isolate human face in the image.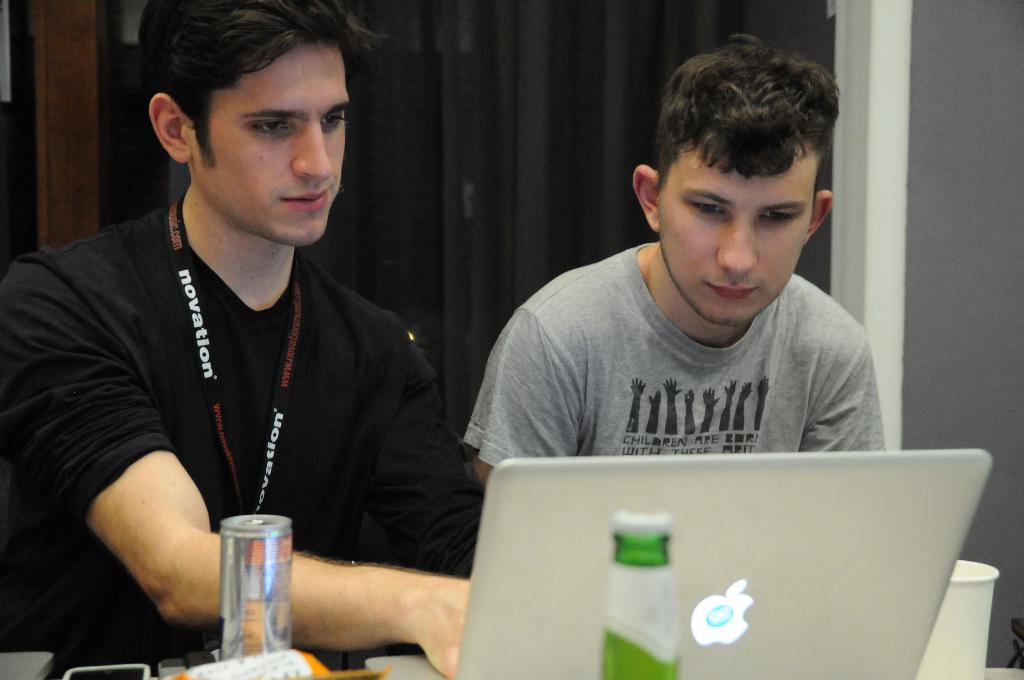
Isolated region: box=[655, 159, 816, 328].
